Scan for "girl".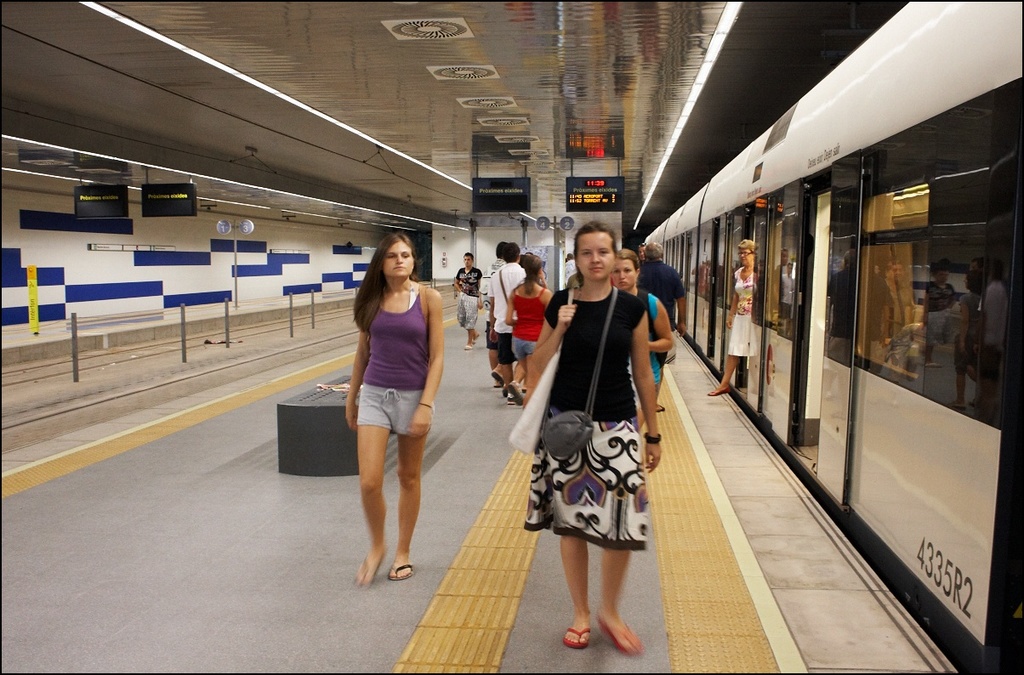
Scan result: [526, 221, 665, 659].
